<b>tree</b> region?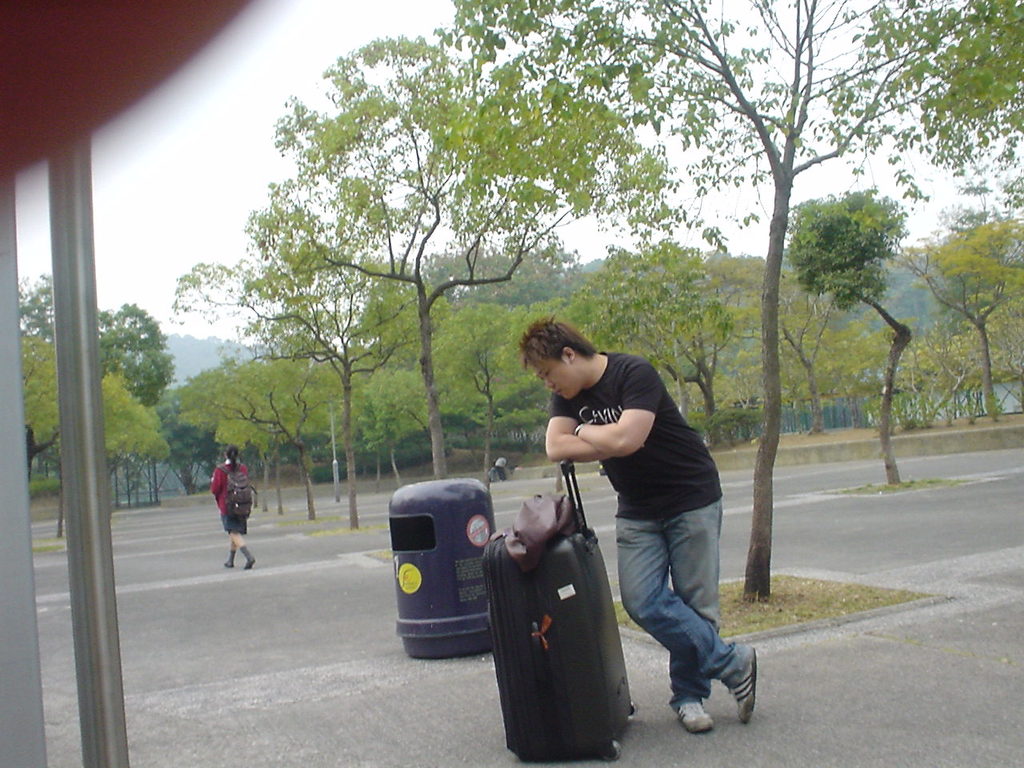
[419, 225, 577, 310]
